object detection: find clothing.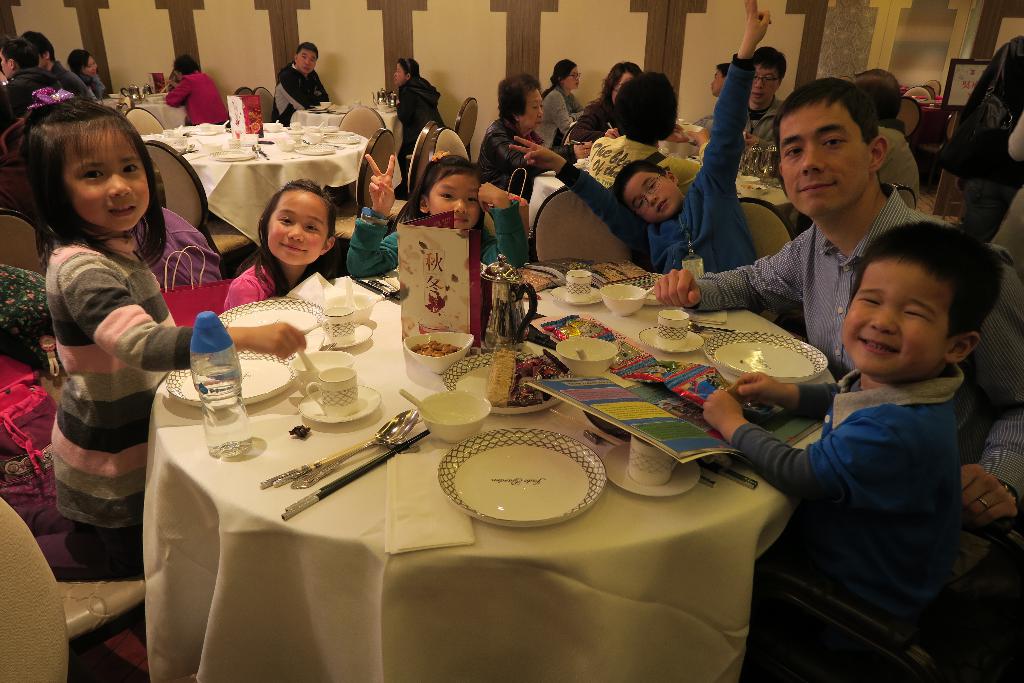
x1=592, y1=133, x2=701, y2=180.
